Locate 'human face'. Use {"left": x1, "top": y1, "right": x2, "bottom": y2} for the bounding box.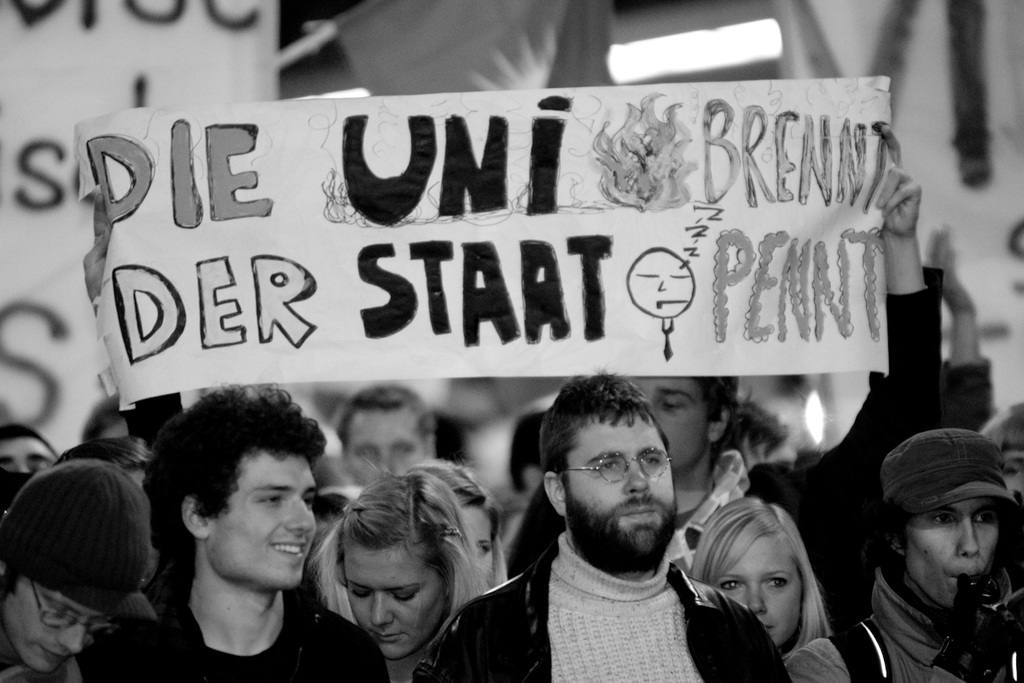
{"left": 907, "top": 502, "right": 997, "bottom": 602}.
